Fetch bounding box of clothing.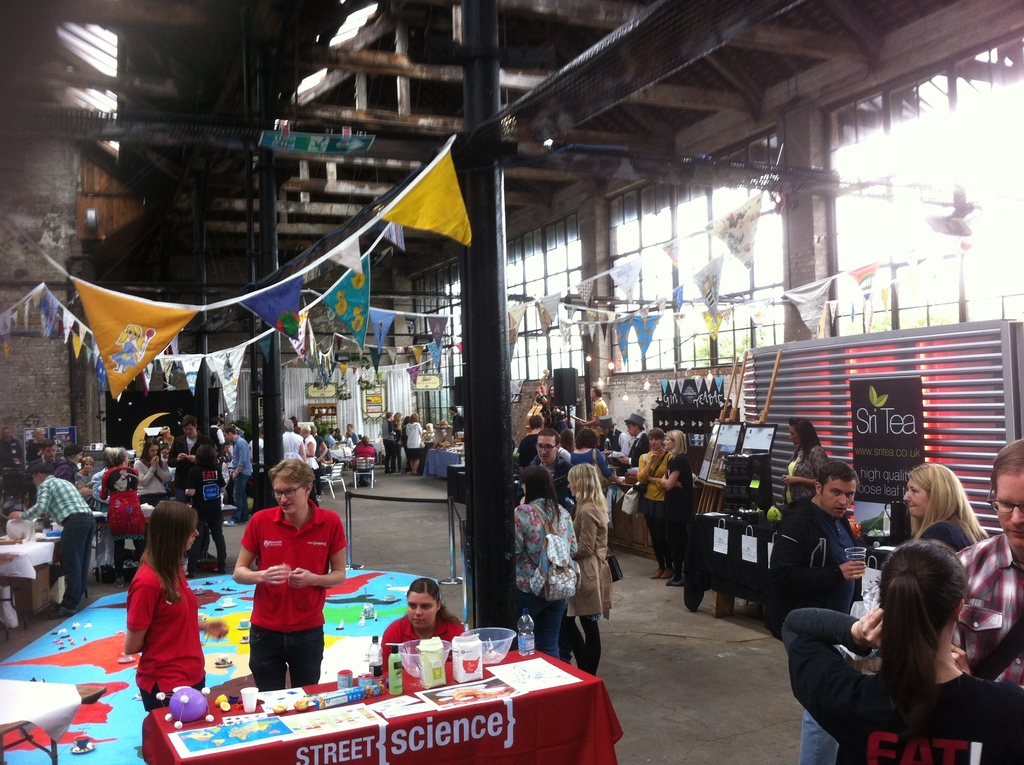
Bbox: 769/492/852/764.
